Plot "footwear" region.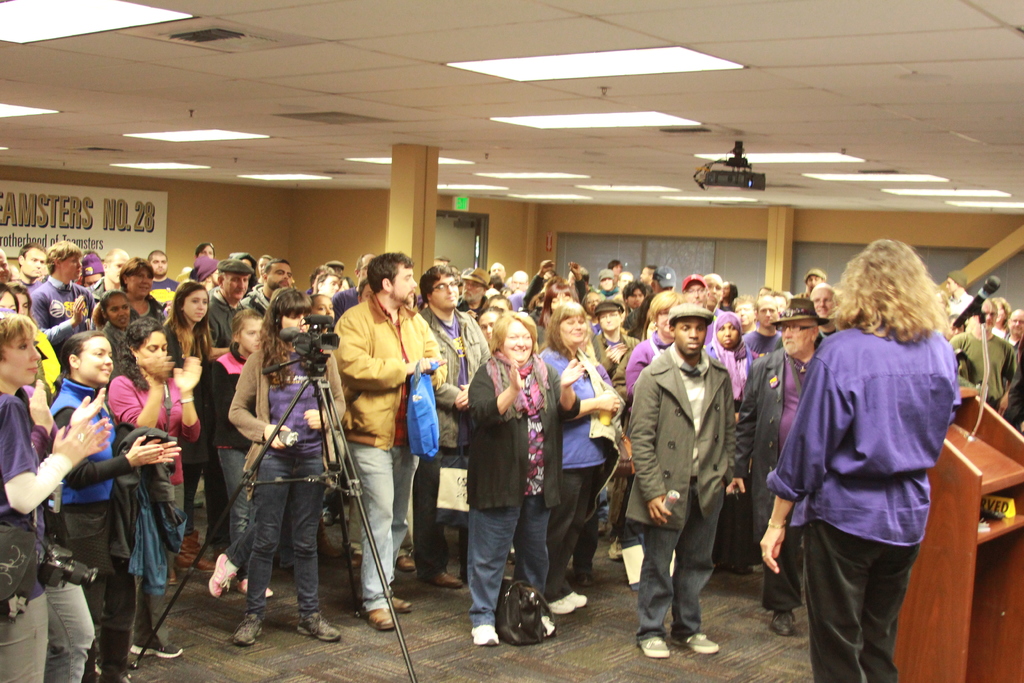
Plotted at <bbox>394, 551, 419, 572</bbox>.
